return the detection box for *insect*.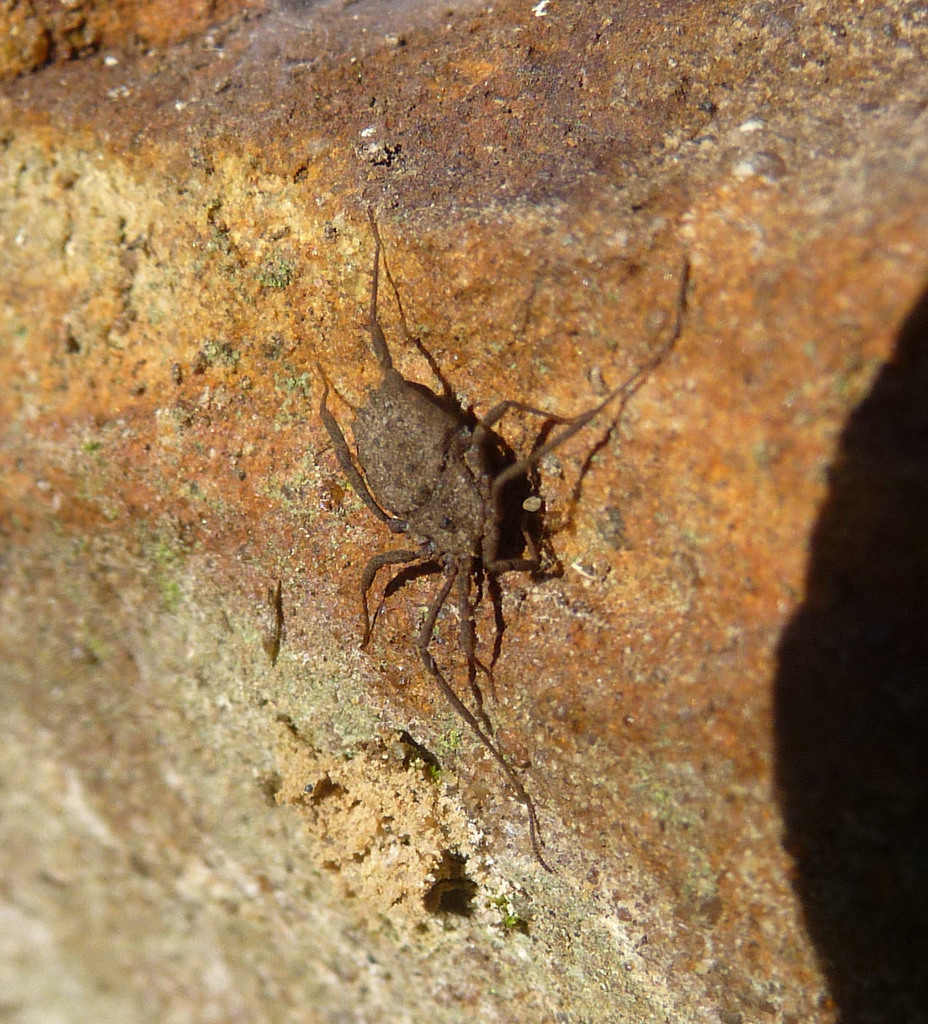
304,216,691,875.
